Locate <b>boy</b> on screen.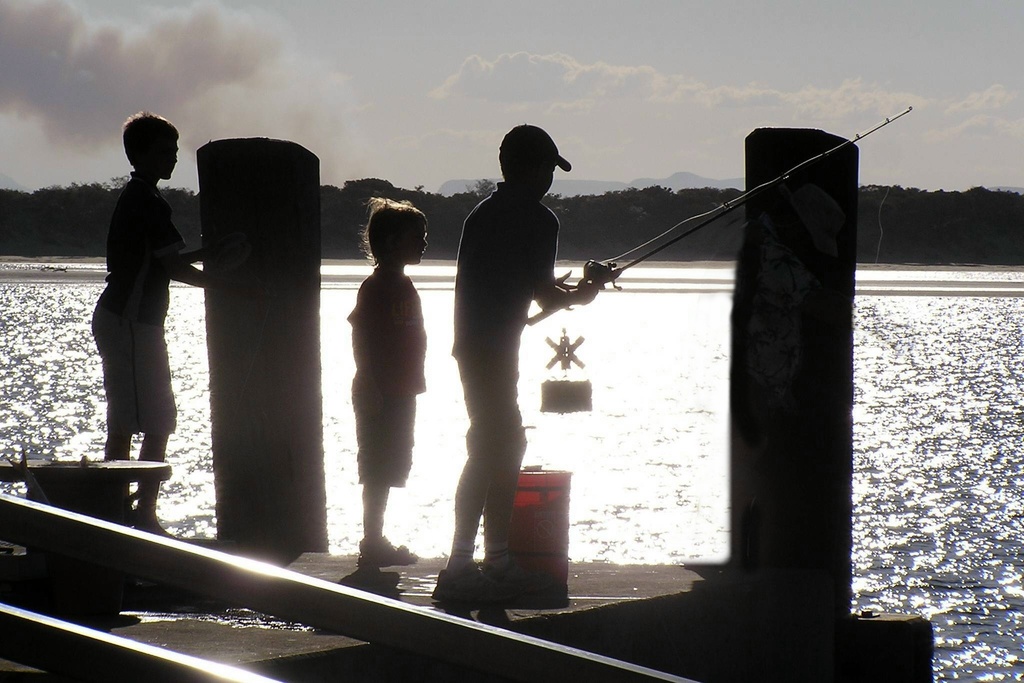
On screen at [x1=85, y1=114, x2=216, y2=546].
